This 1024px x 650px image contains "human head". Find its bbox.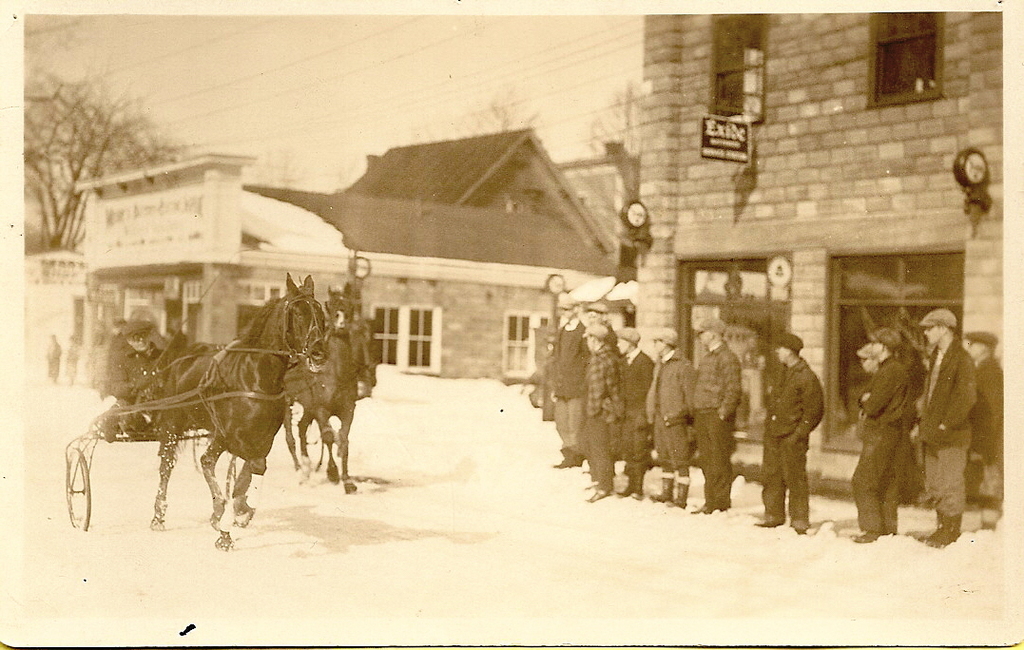
box=[866, 329, 899, 359].
